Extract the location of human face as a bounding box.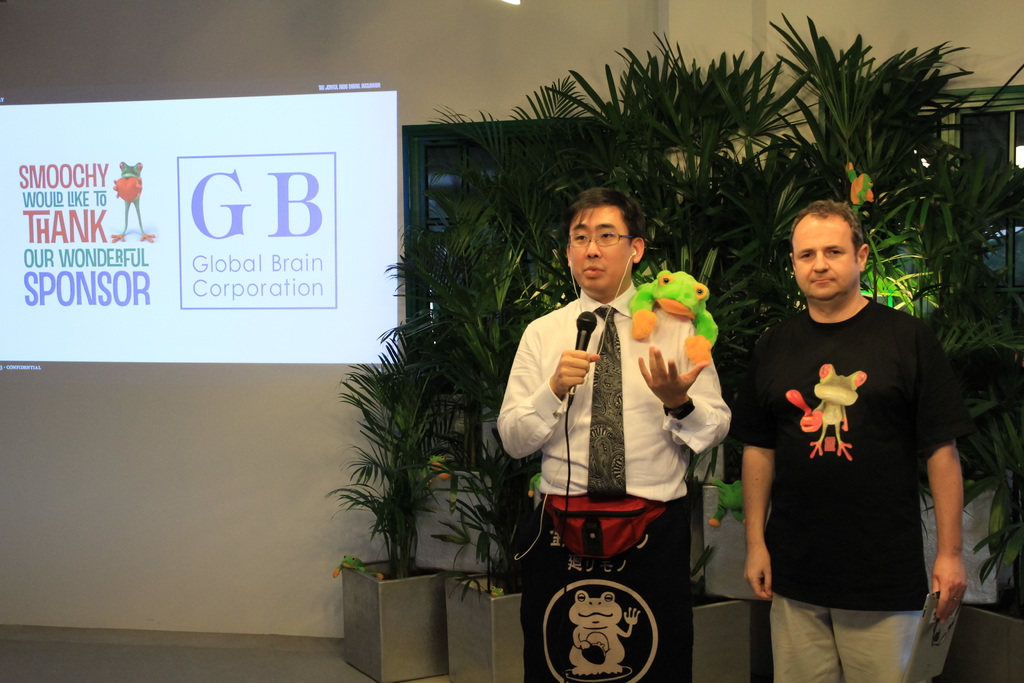
568, 206, 635, 293.
